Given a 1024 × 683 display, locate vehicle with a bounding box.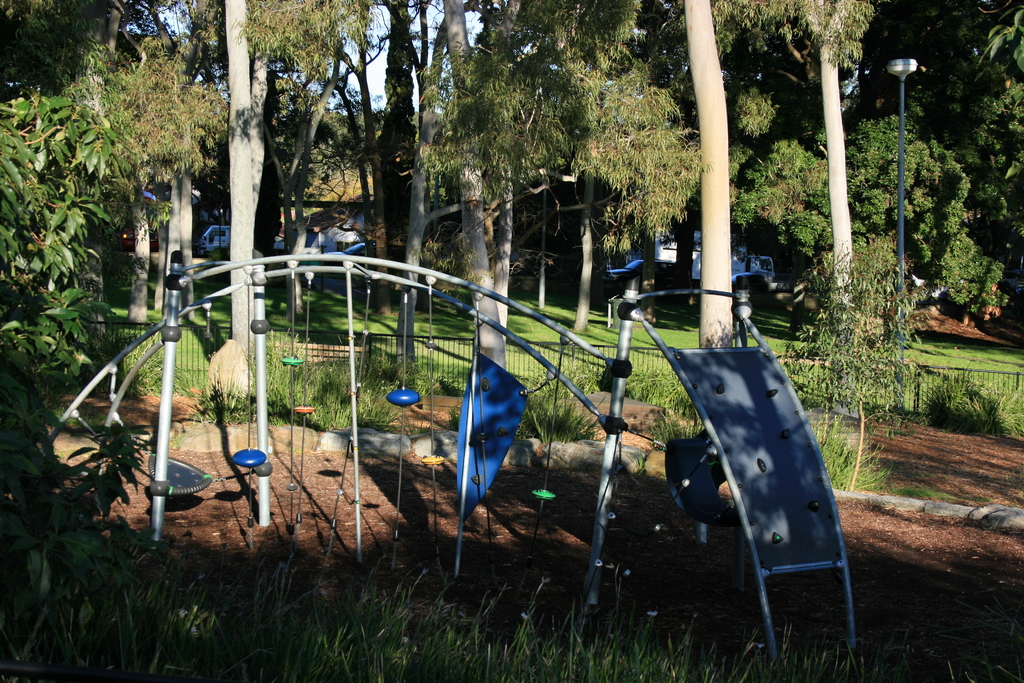
Located: x1=600 y1=256 x2=678 y2=291.
